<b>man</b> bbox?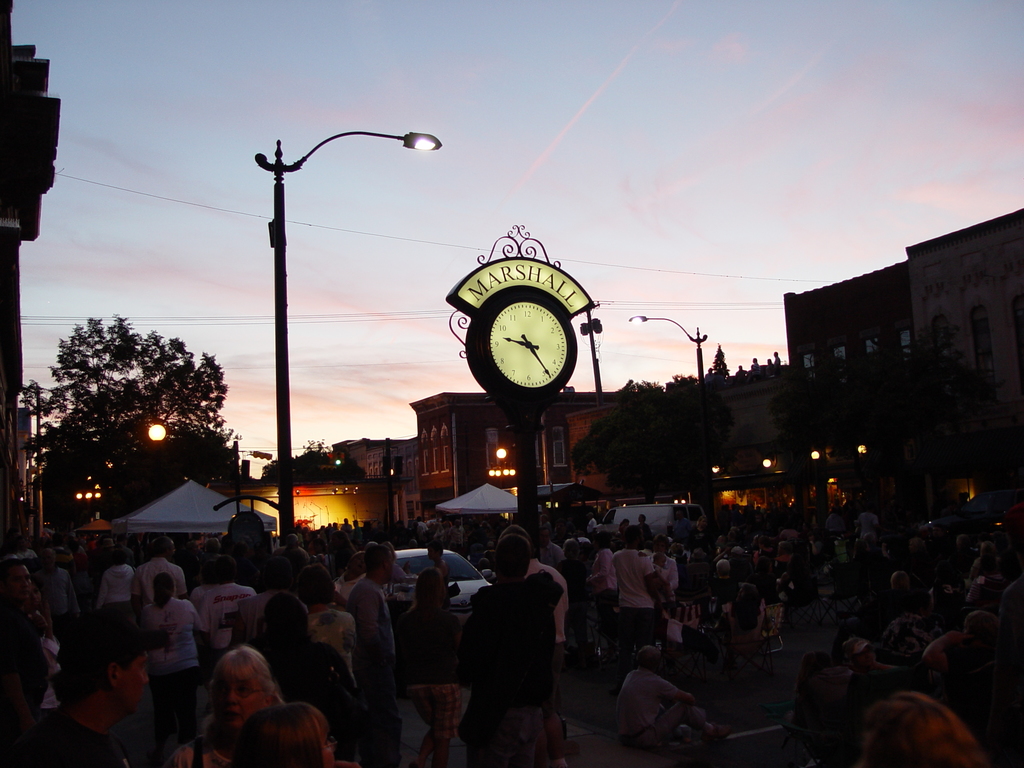
box(616, 648, 733, 757)
